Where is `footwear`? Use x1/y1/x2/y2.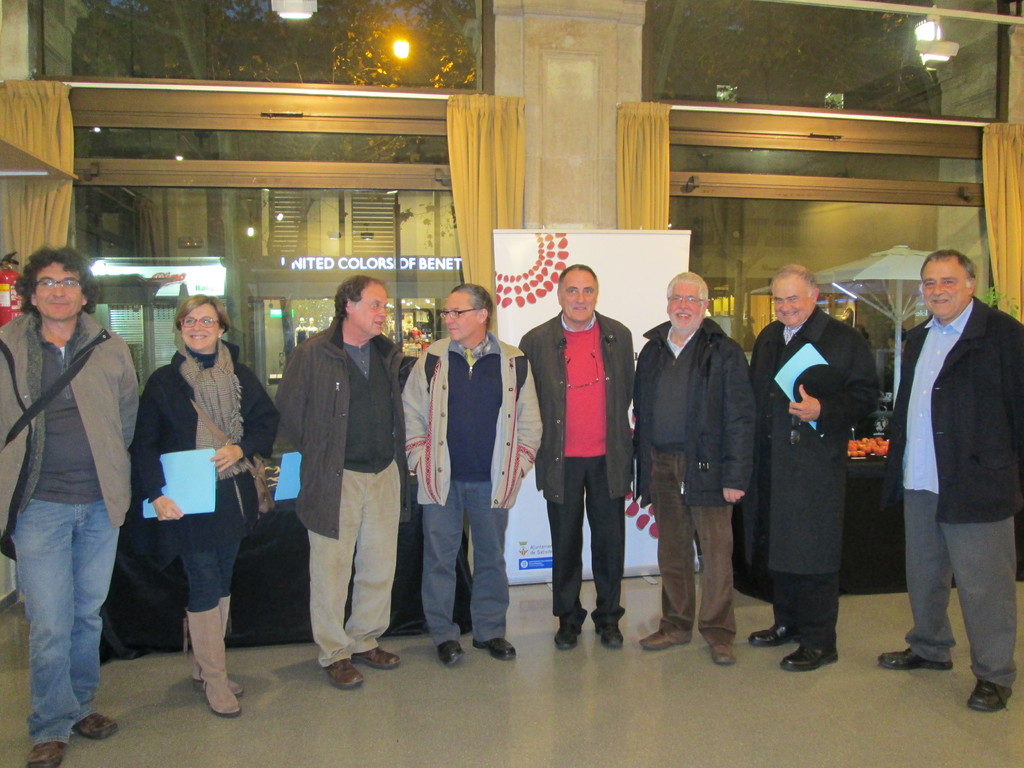
710/637/737/664.
